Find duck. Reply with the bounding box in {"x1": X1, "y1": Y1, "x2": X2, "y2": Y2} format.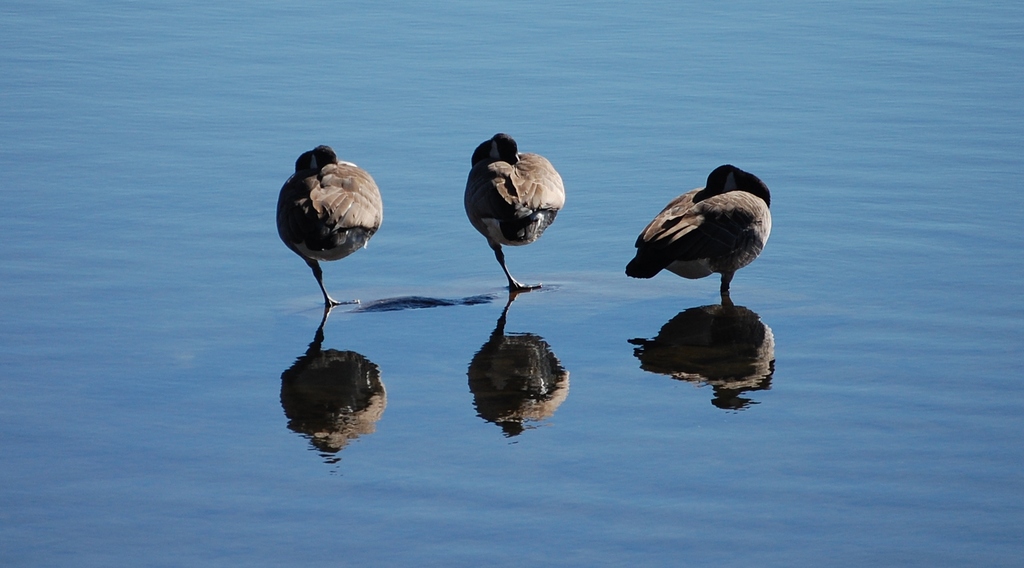
{"x1": 621, "y1": 155, "x2": 783, "y2": 299}.
